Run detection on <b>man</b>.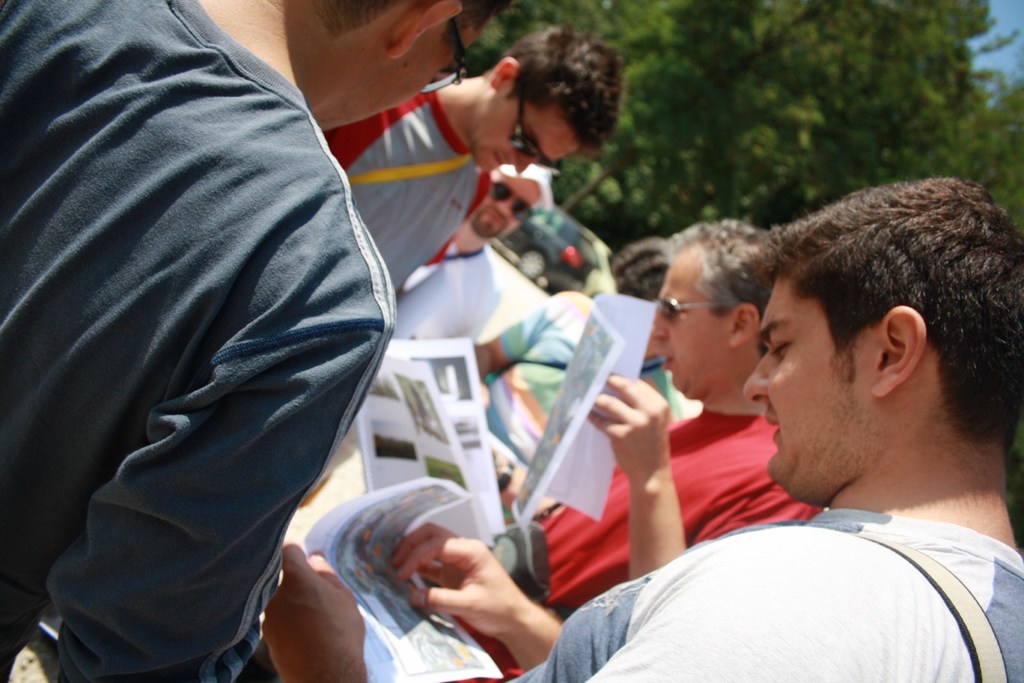
Result: 0 0 508 682.
